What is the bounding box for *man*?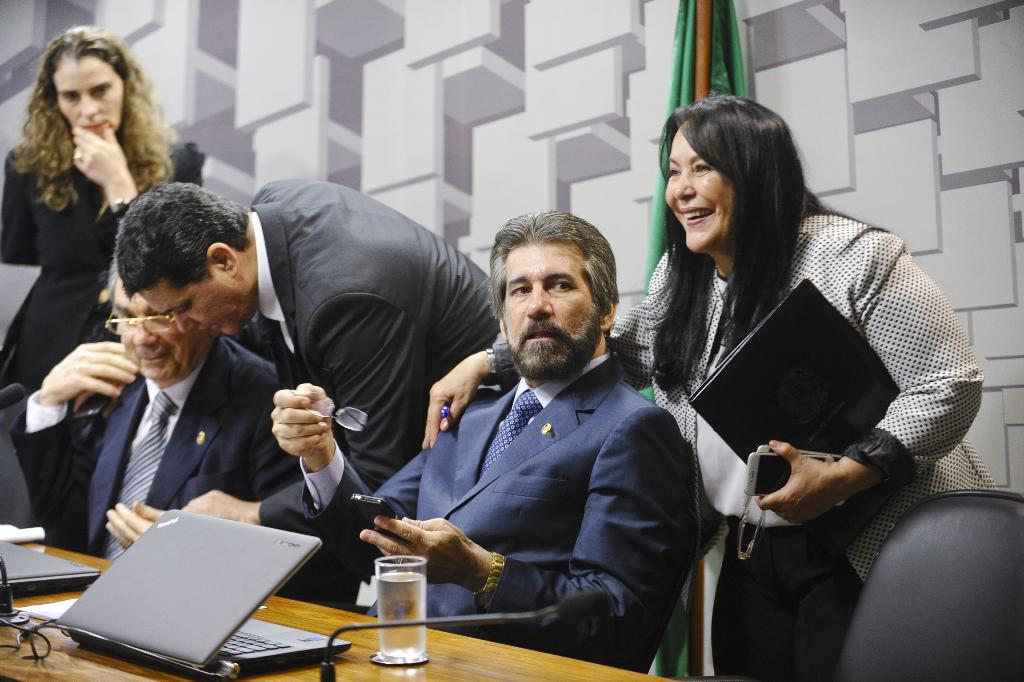
region(98, 182, 498, 559).
